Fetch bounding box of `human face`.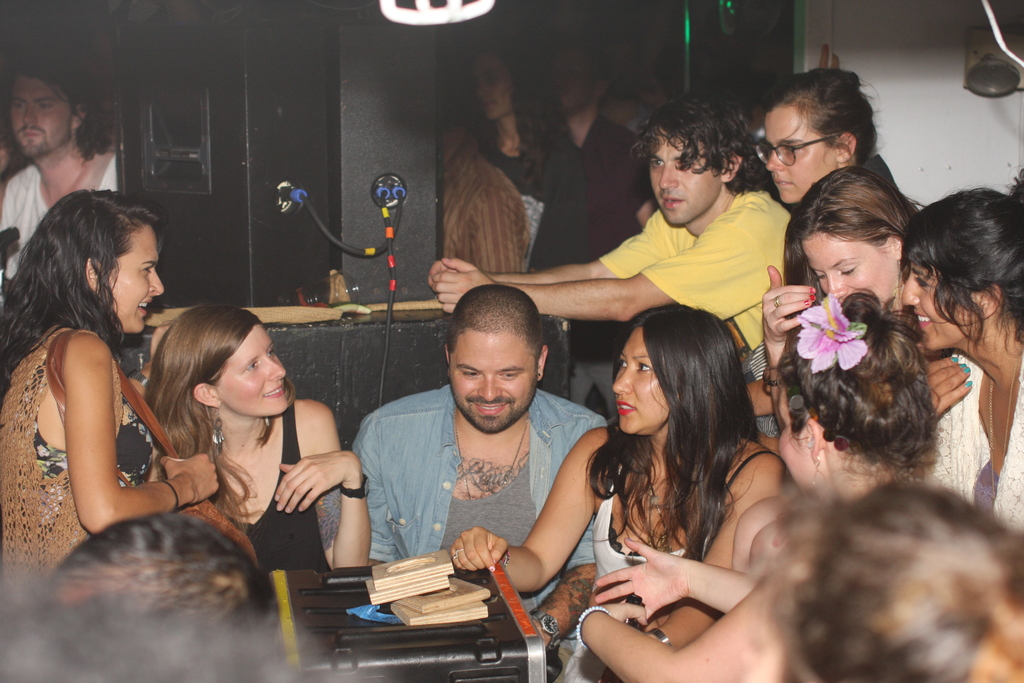
Bbox: (648, 131, 720, 226).
